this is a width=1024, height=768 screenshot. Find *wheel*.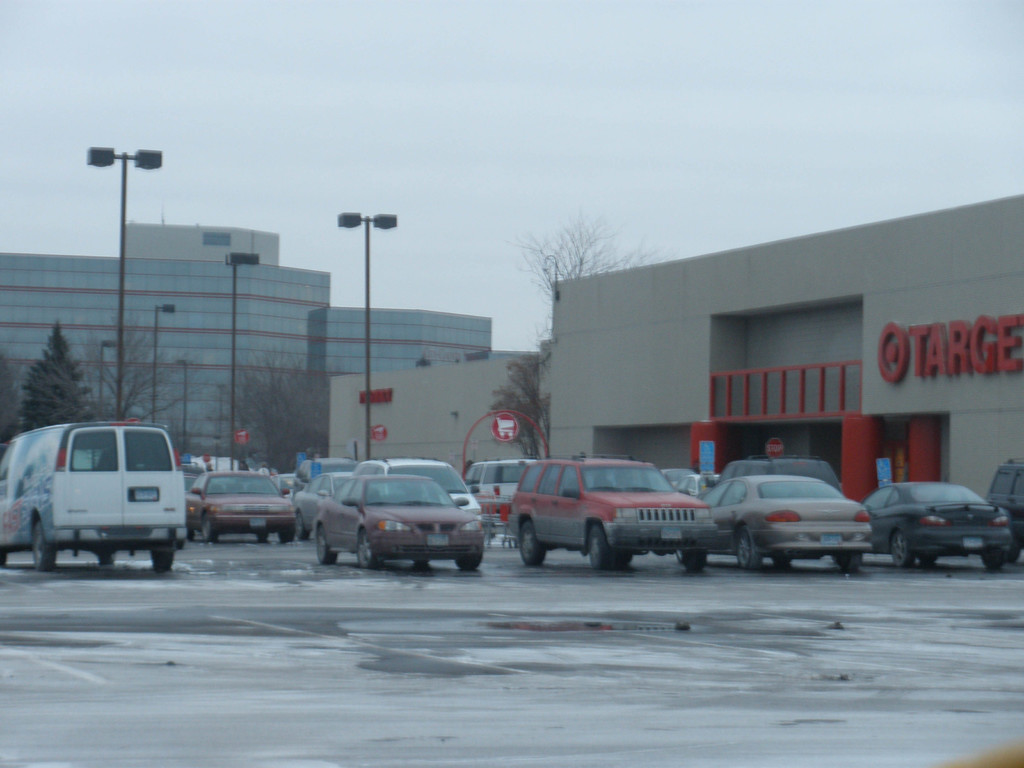
Bounding box: (892, 531, 914, 570).
